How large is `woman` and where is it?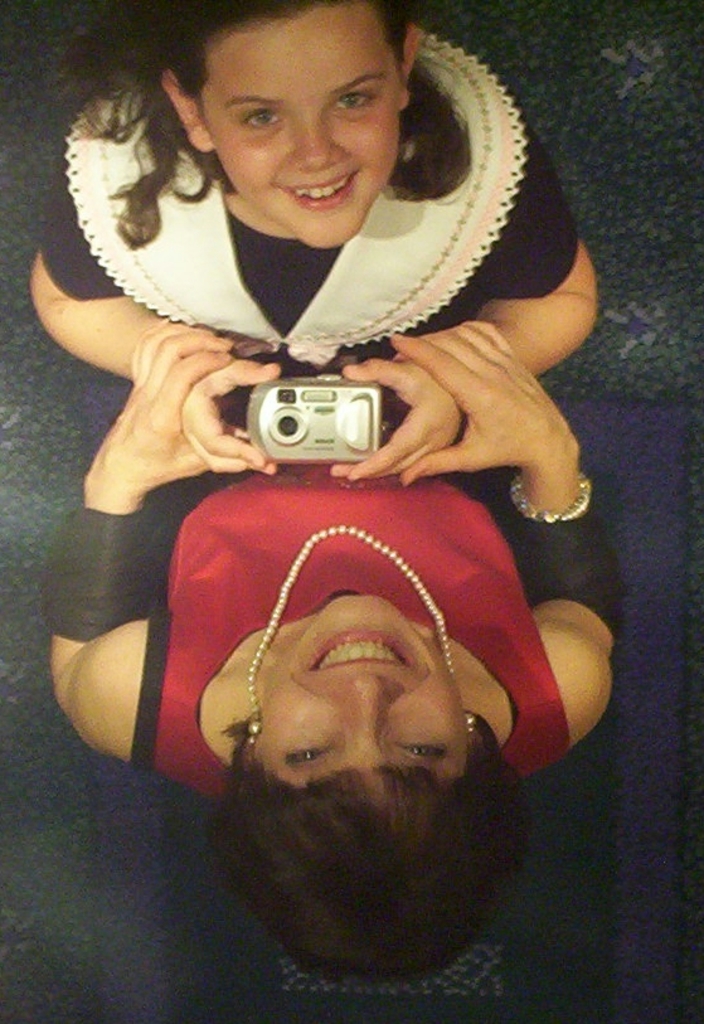
Bounding box: crop(44, 315, 627, 981).
